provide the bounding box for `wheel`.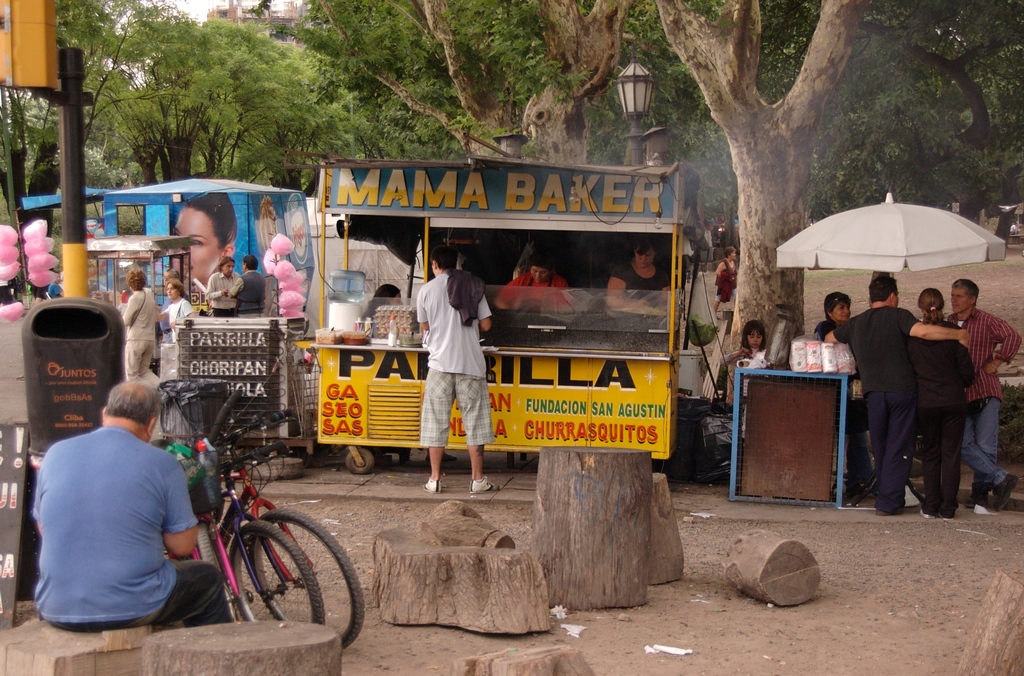
box=[346, 447, 372, 473].
